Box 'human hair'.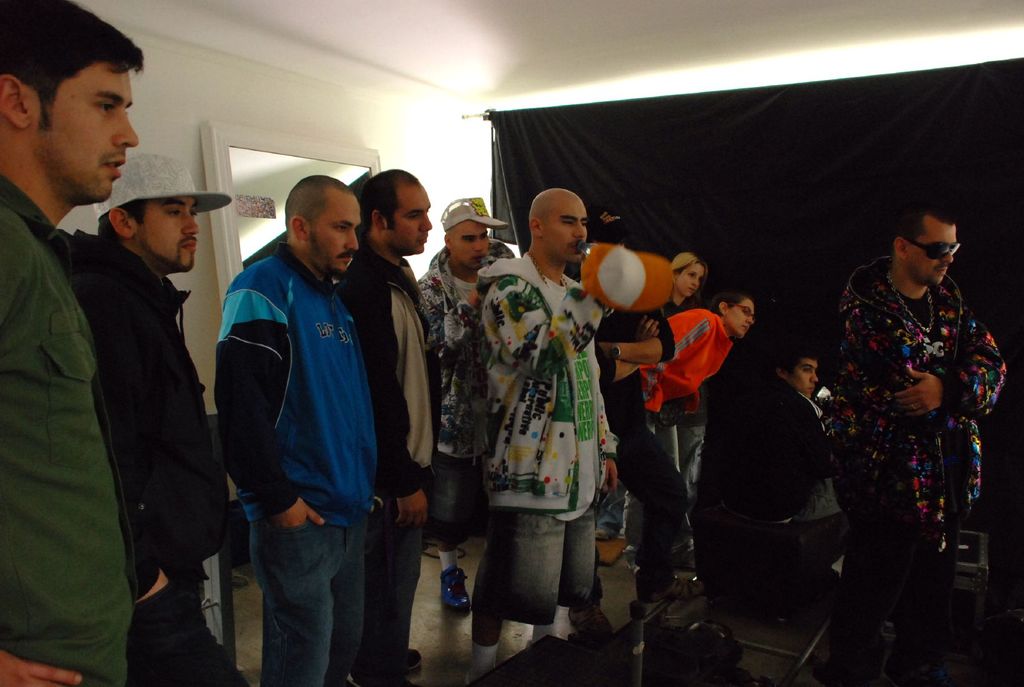
box=[708, 296, 746, 317].
